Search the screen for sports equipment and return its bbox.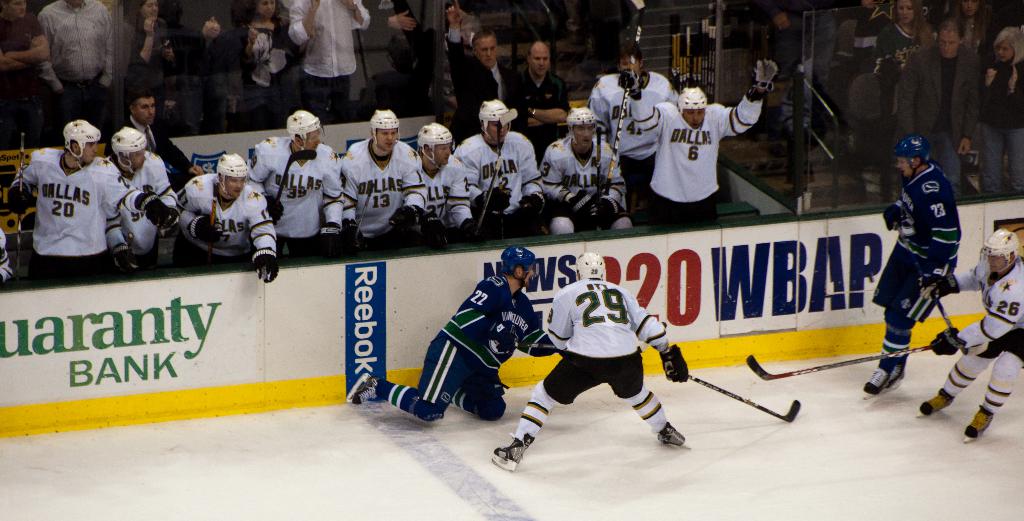
Found: detection(657, 344, 687, 386).
